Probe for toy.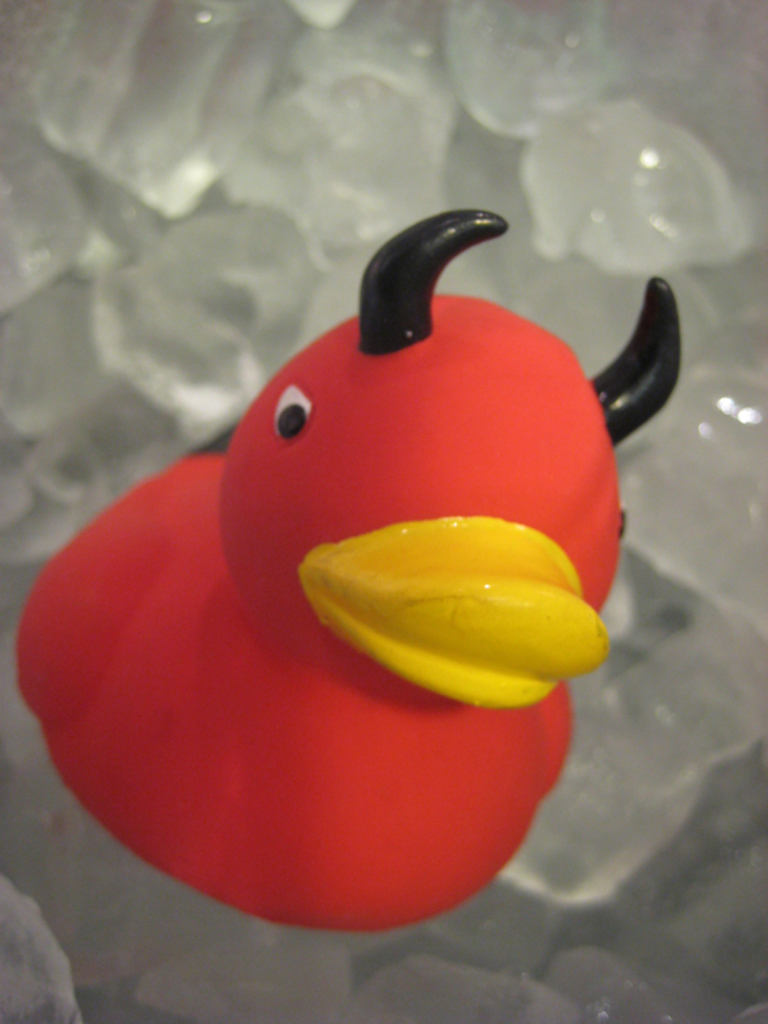
Probe result: [41, 169, 680, 945].
